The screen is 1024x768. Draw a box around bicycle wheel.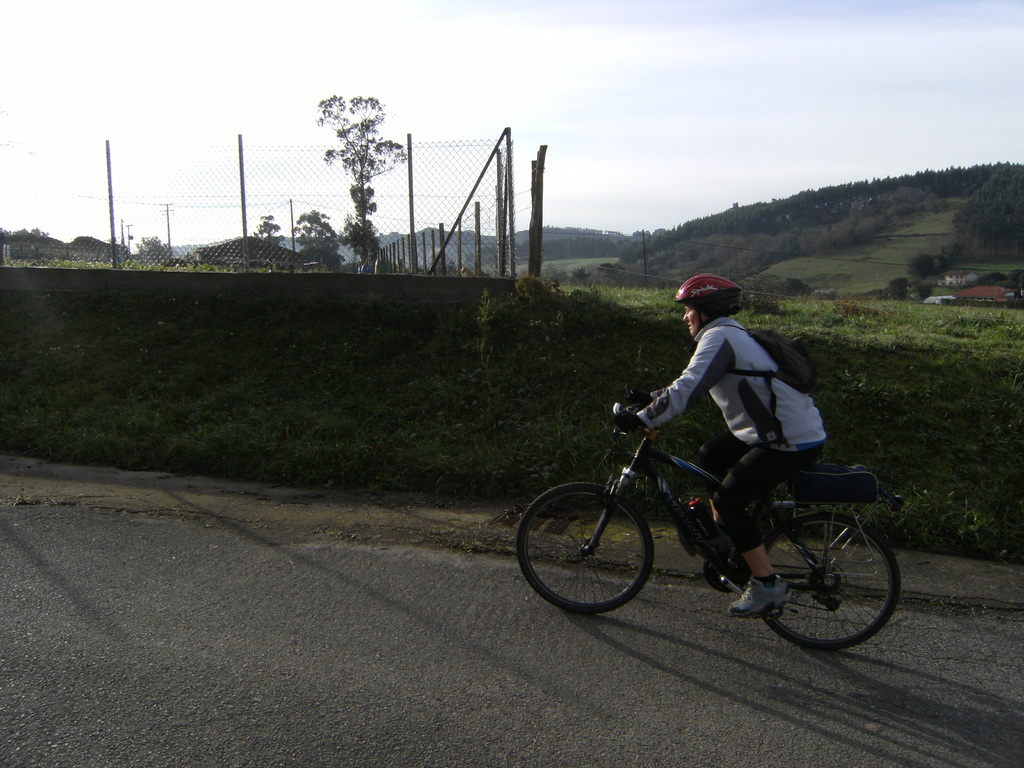
(744,511,898,653).
